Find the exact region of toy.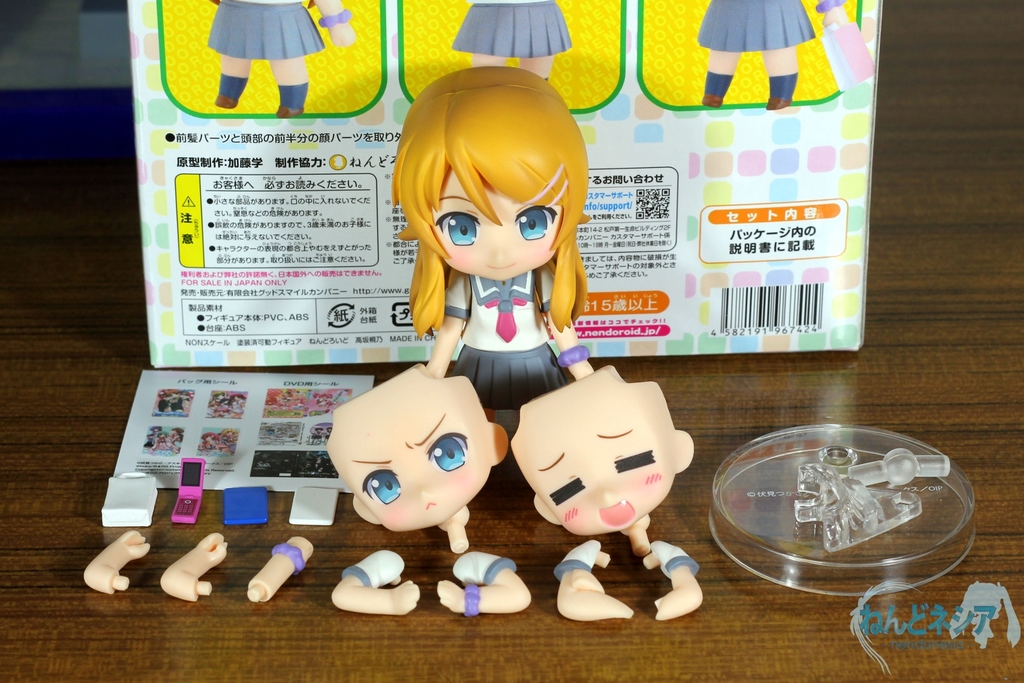
Exact region: {"left": 509, "top": 363, "right": 698, "bottom": 556}.
